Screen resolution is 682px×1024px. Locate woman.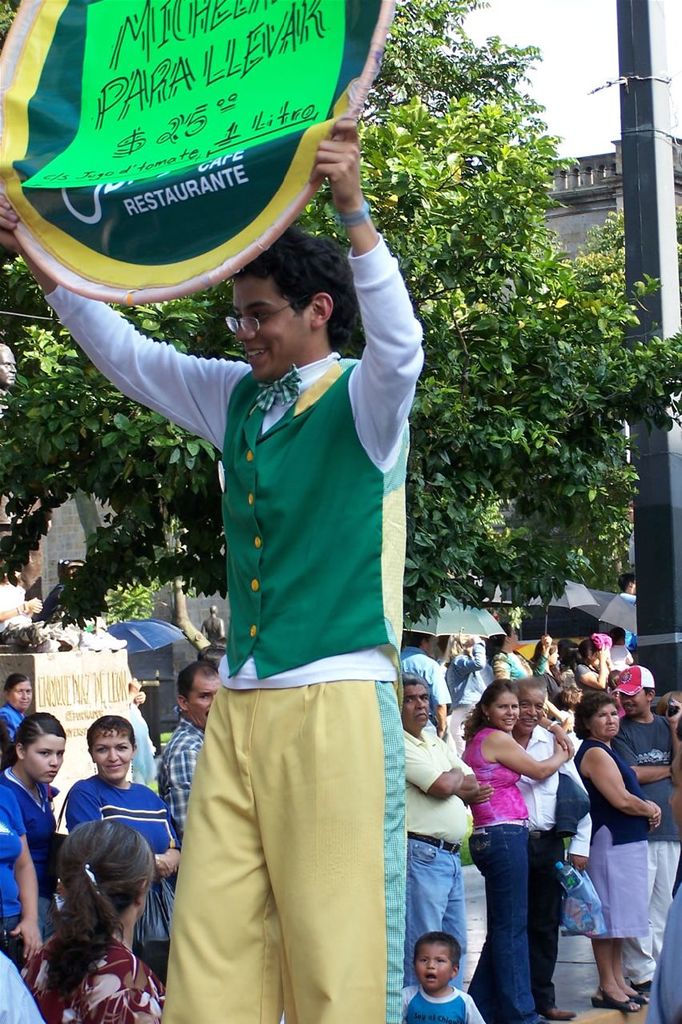
{"left": 66, "top": 711, "right": 184, "bottom": 974}.
